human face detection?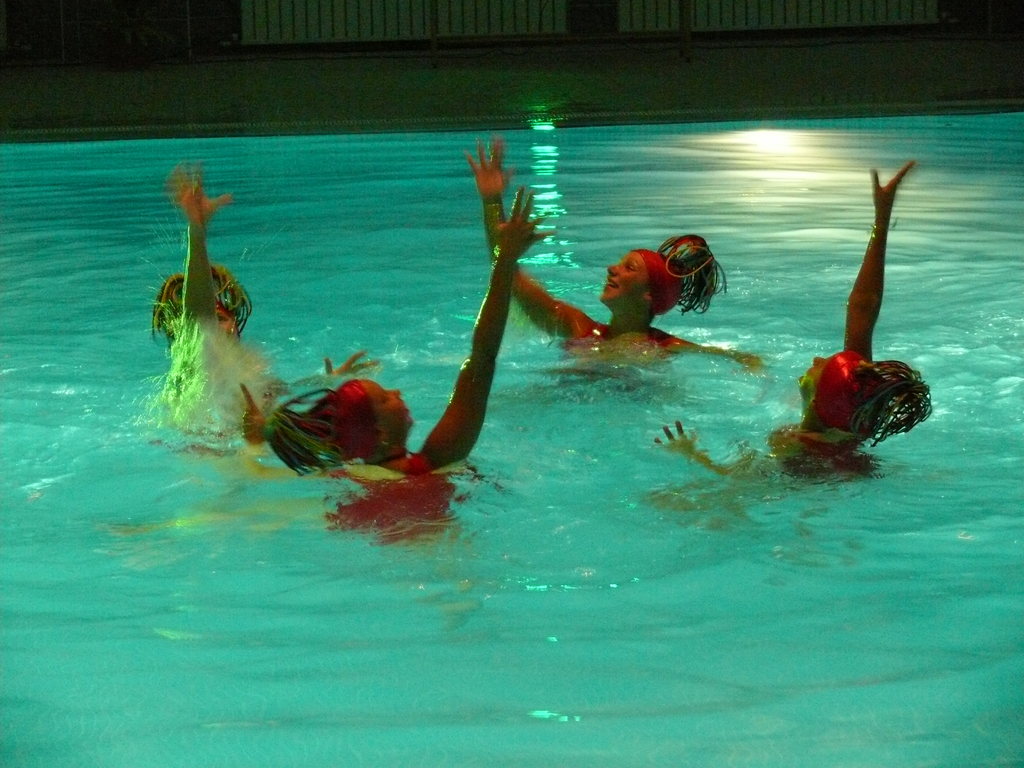
<box>794,347,844,387</box>
